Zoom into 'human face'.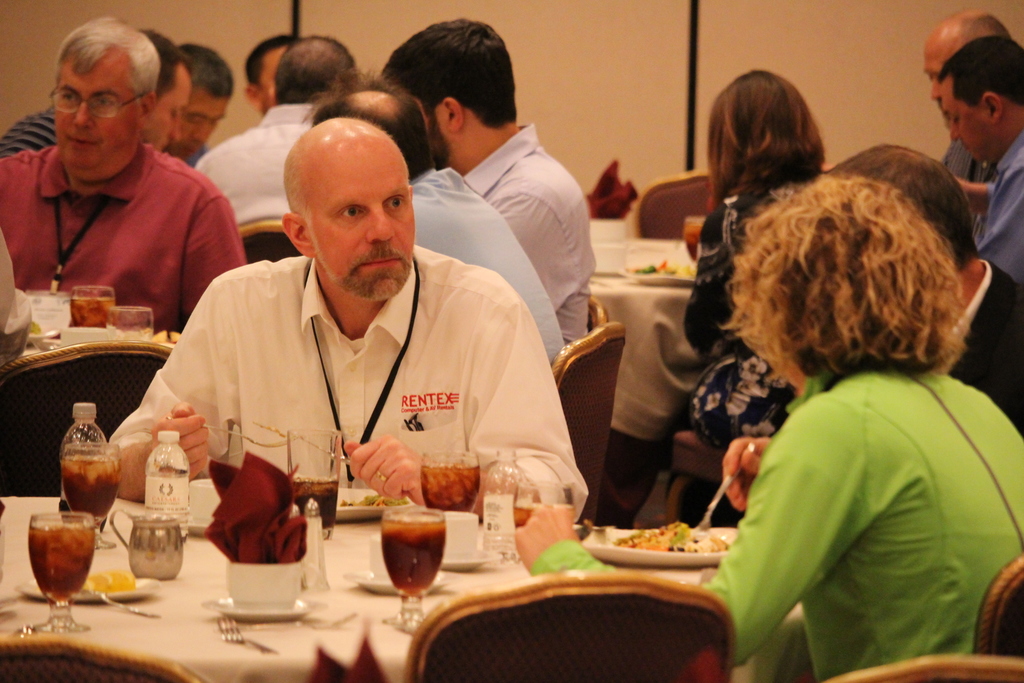
Zoom target: region(144, 67, 185, 147).
